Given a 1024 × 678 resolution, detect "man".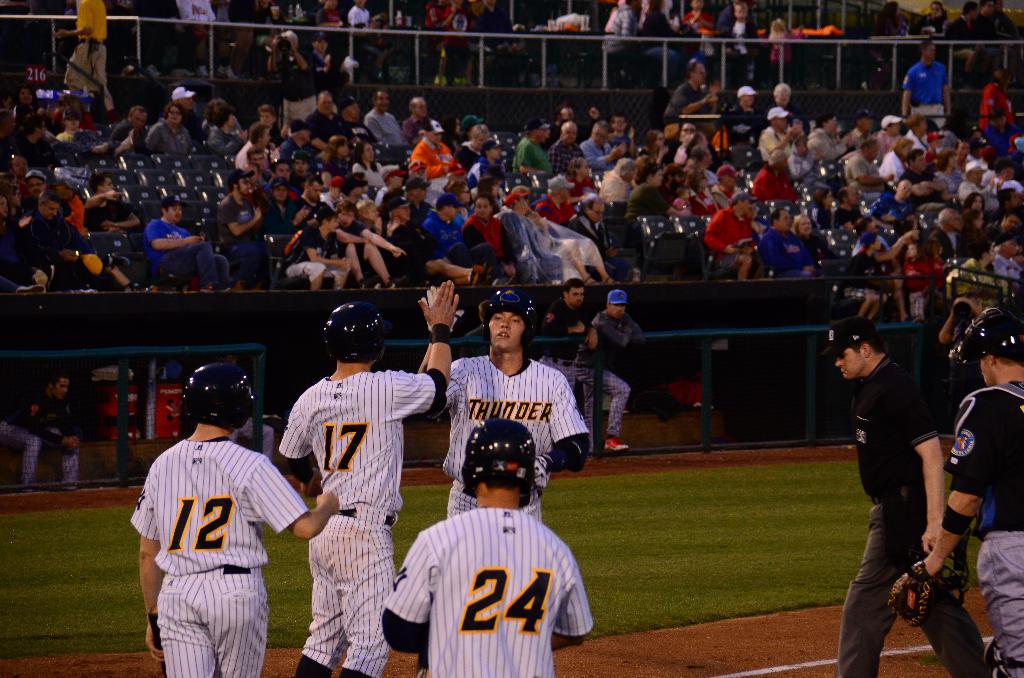
{"left": 339, "top": 92, "right": 380, "bottom": 147}.
